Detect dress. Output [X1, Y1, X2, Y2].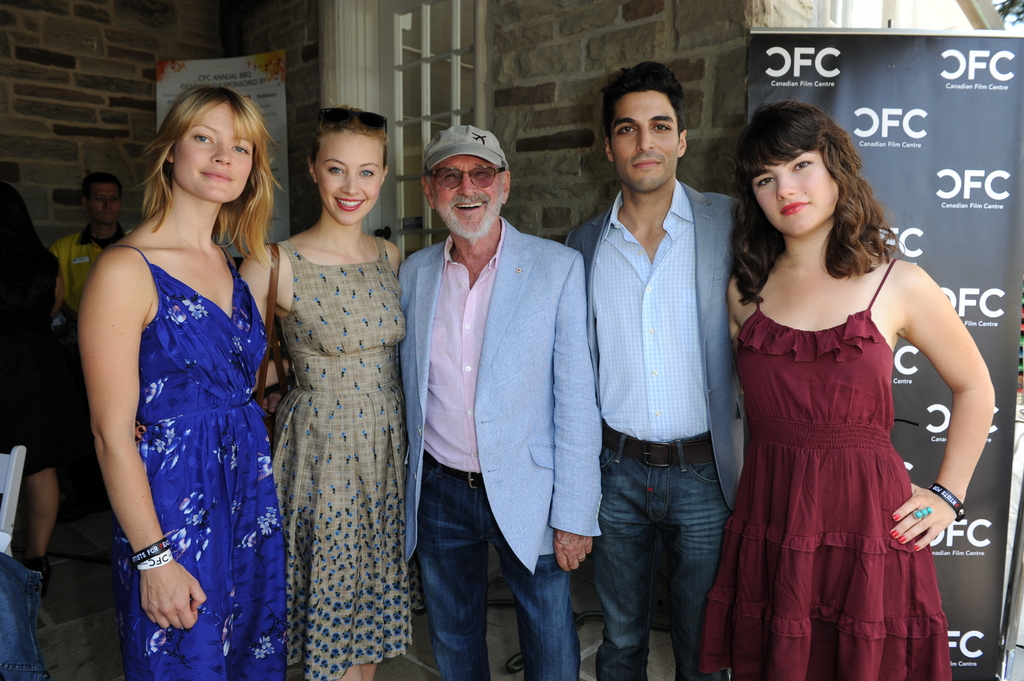
[268, 236, 429, 680].
